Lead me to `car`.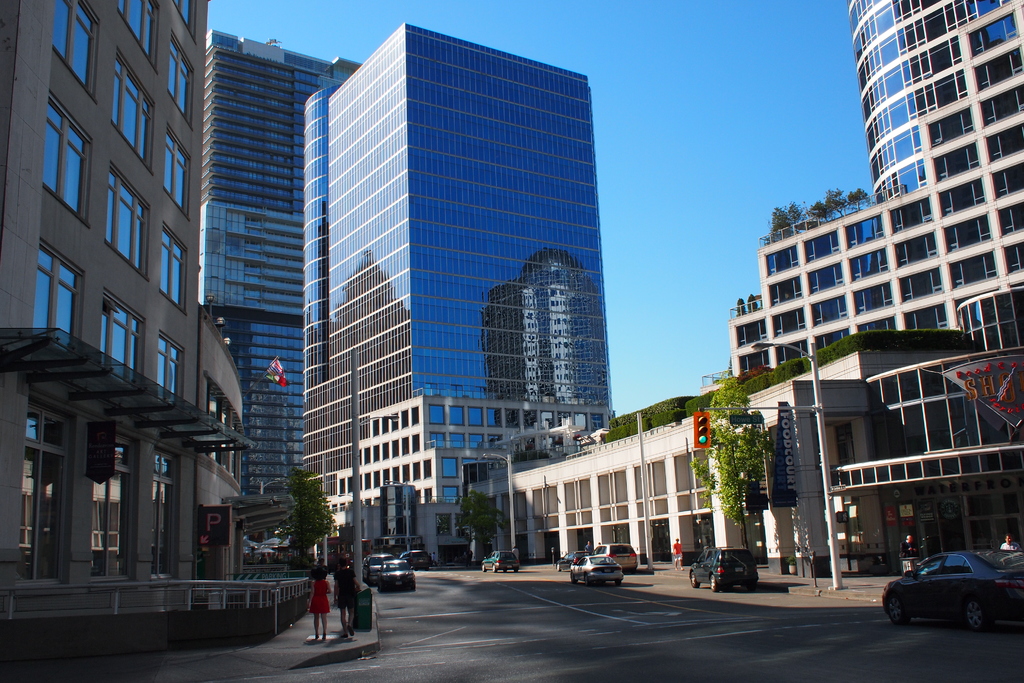
Lead to bbox=[594, 541, 638, 573].
